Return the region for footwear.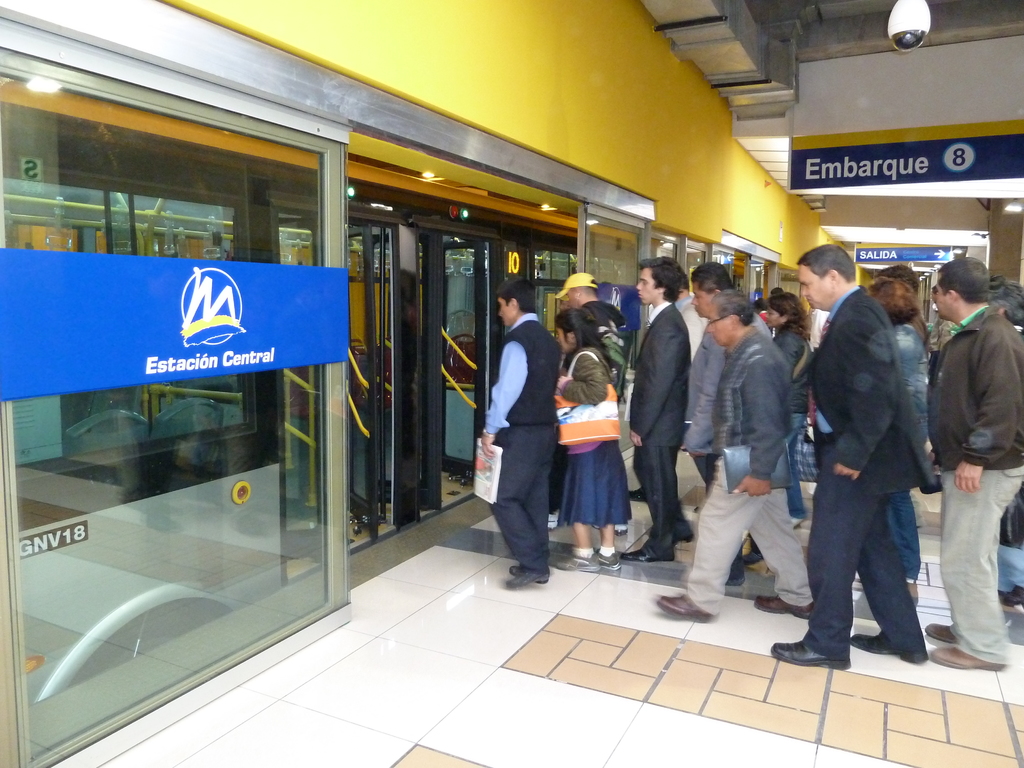
pyautogui.locateOnScreen(757, 596, 815, 622).
